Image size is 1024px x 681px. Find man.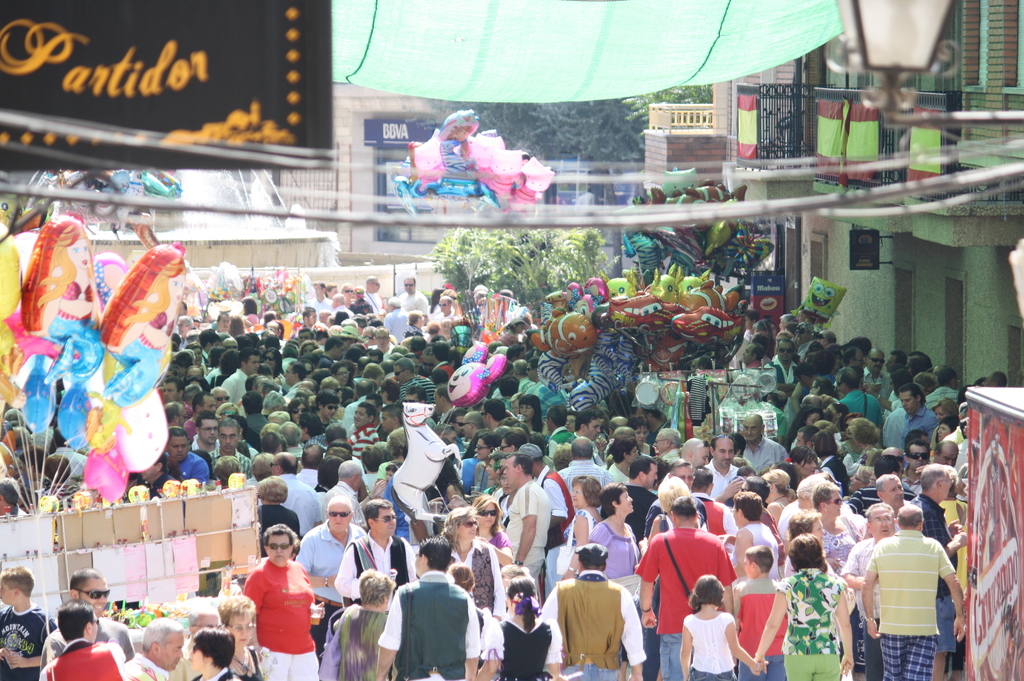
x1=281, y1=359, x2=310, y2=403.
